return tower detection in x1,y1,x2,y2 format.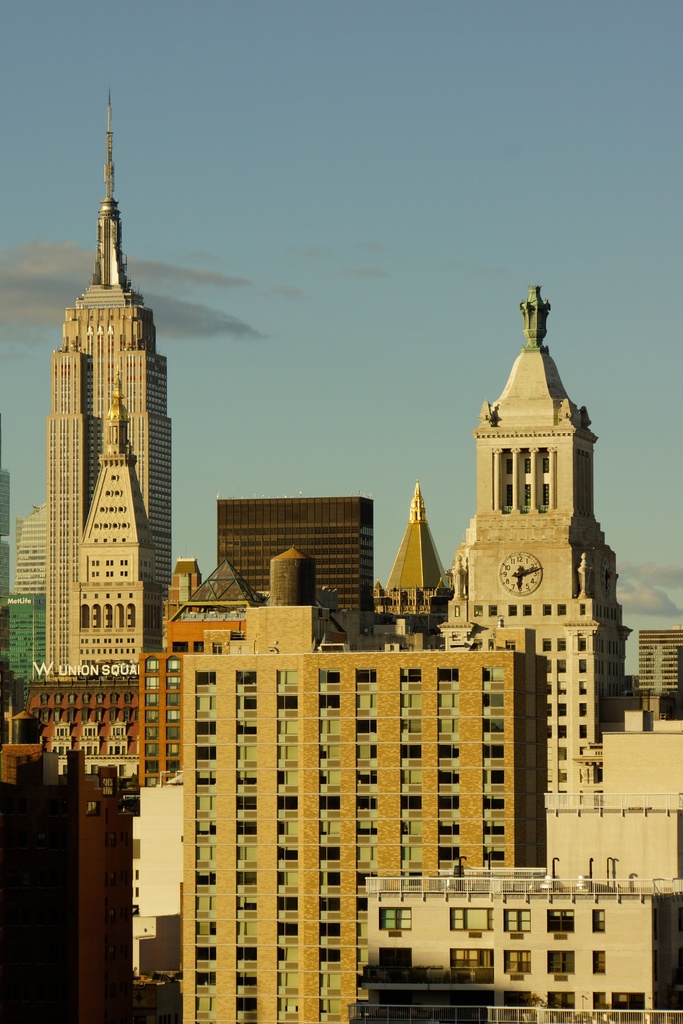
17,507,55,608.
